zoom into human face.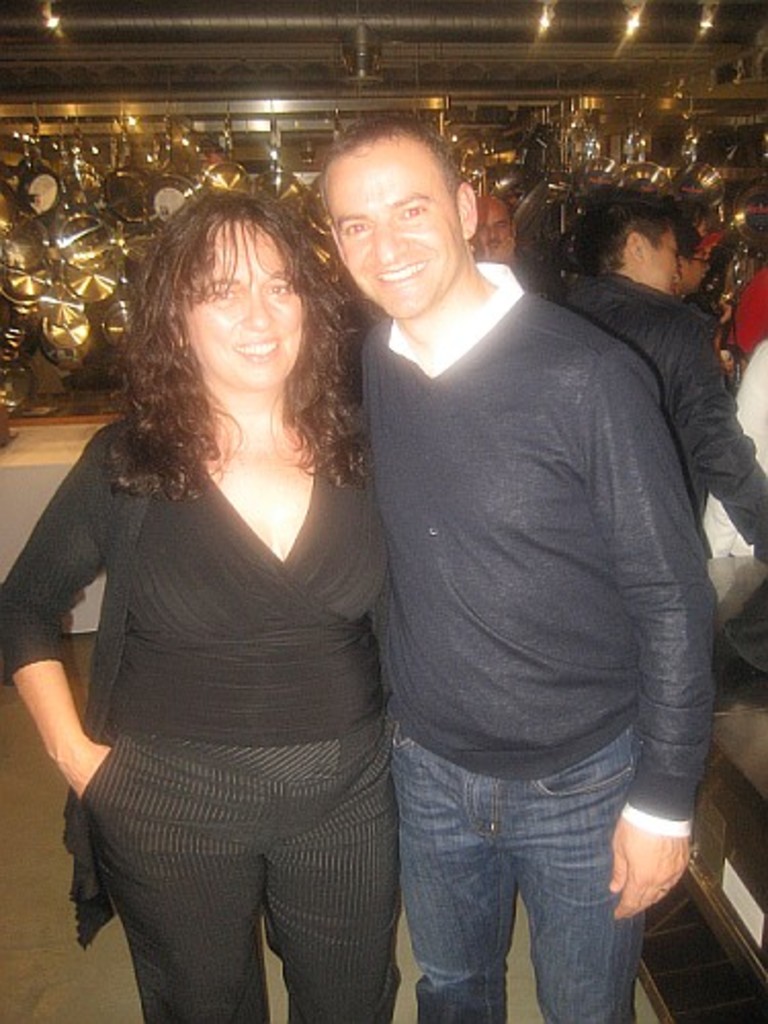
Zoom target: (x1=182, y1=221, x2=299, y2=387).
